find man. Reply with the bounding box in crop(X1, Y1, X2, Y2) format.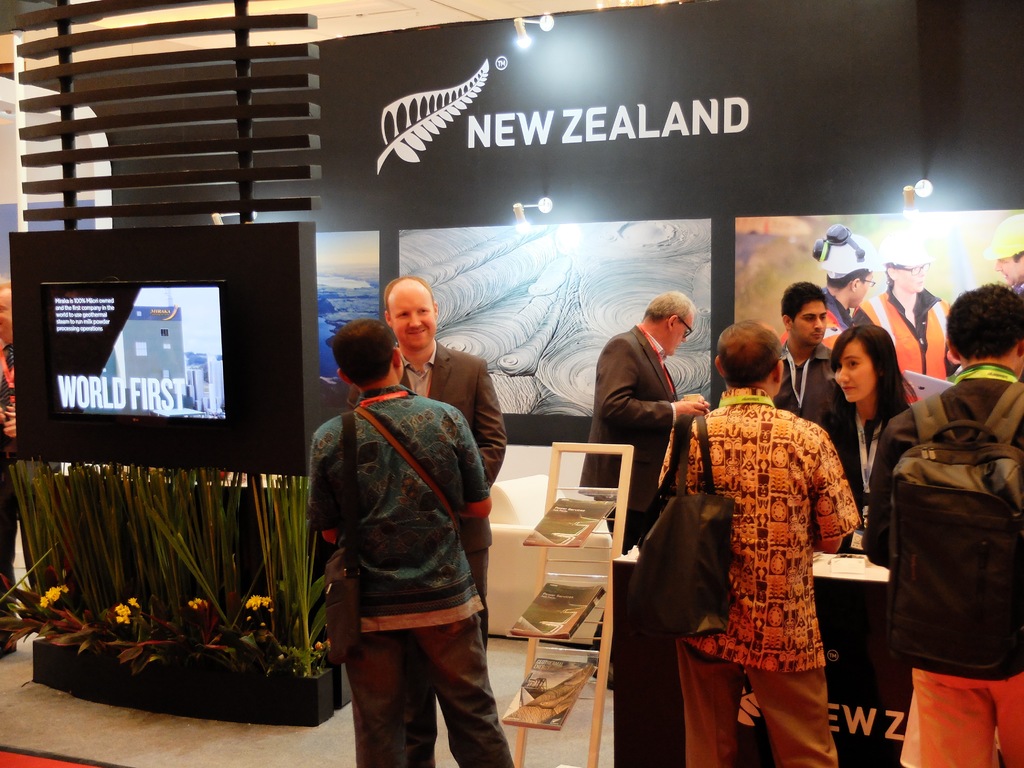
crop(984, 210, 1023, 285).
